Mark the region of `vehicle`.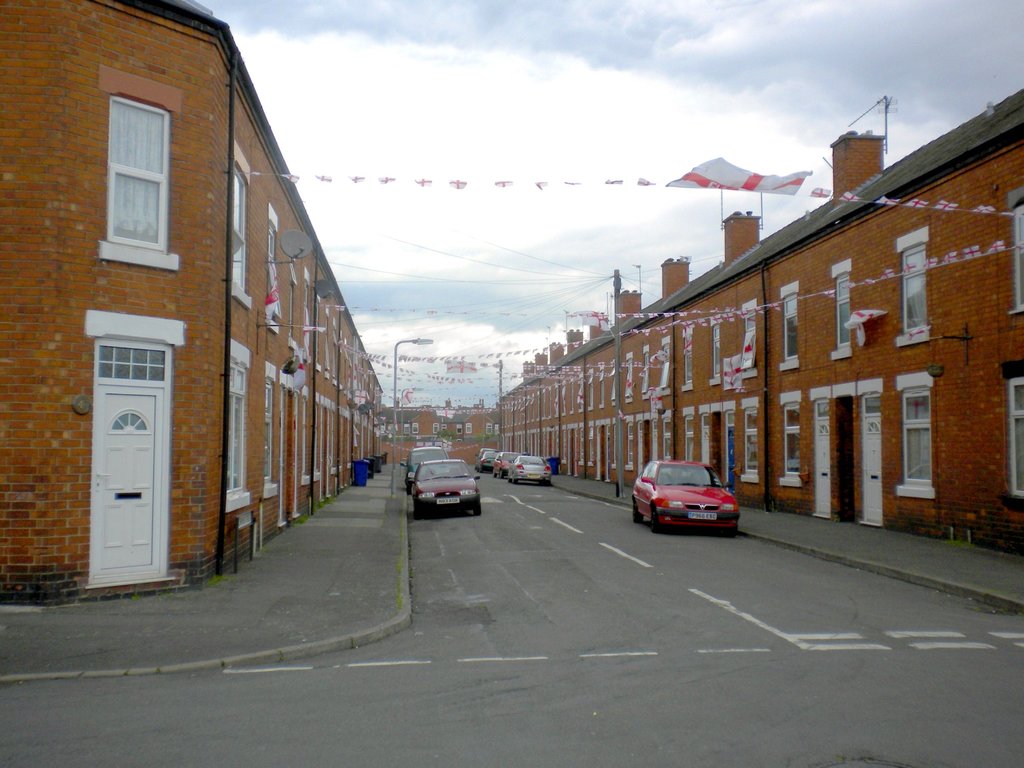
Region: Rect(398, 447, 449, 484).
